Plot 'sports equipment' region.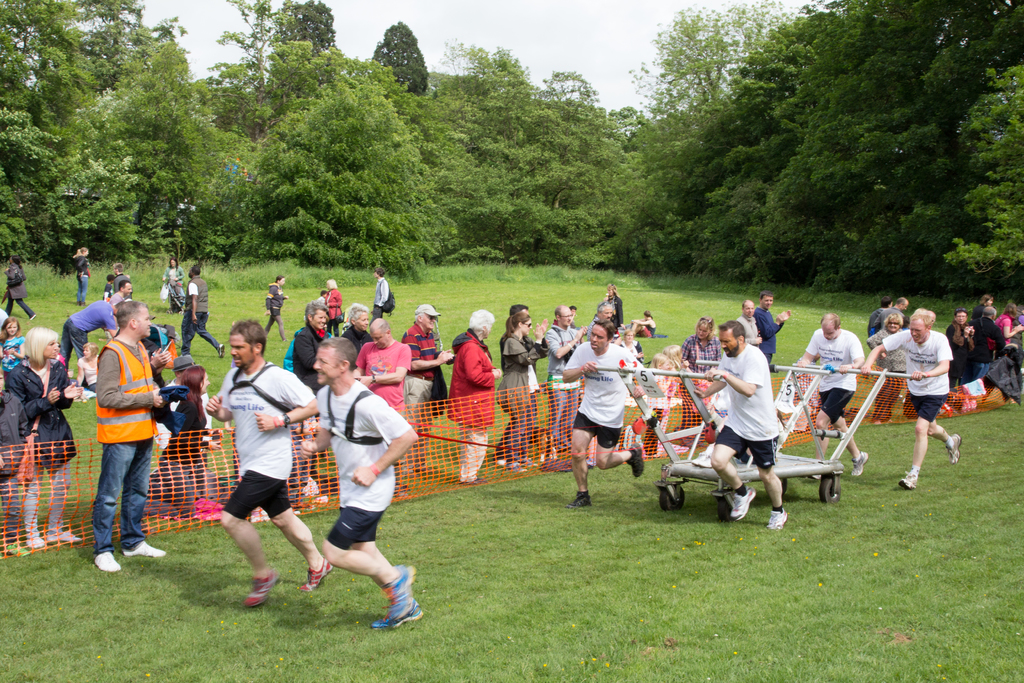
Plotted at <bbox>299, 556, 335, 589</bbox>.
